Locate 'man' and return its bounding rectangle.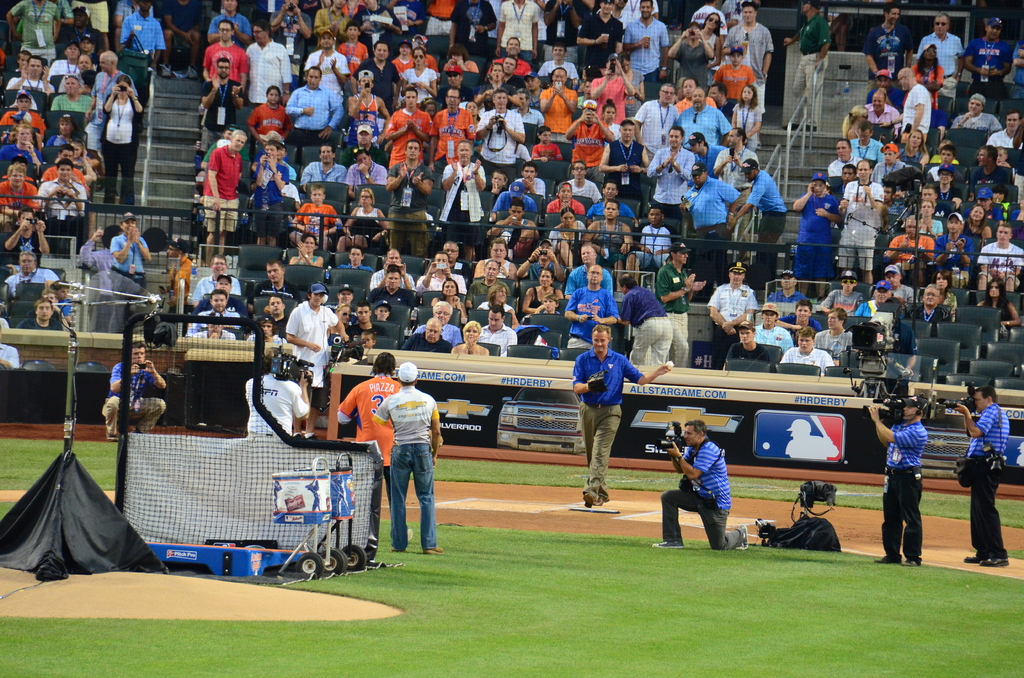
crop(244, 347, 310, 439).
